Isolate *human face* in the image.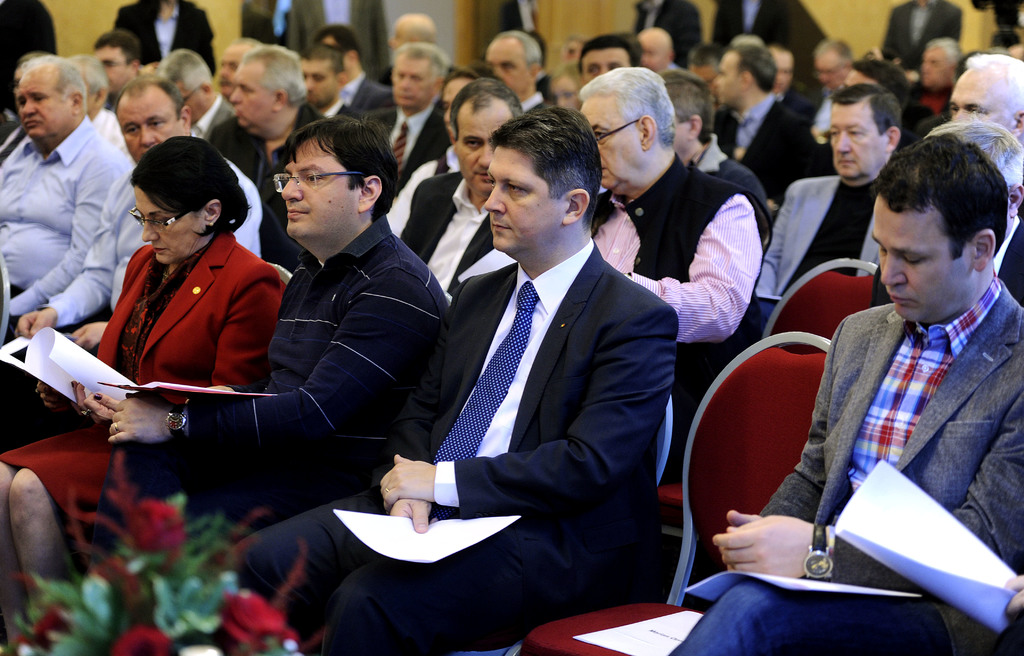
Isolated region: [116,105,184,163].
